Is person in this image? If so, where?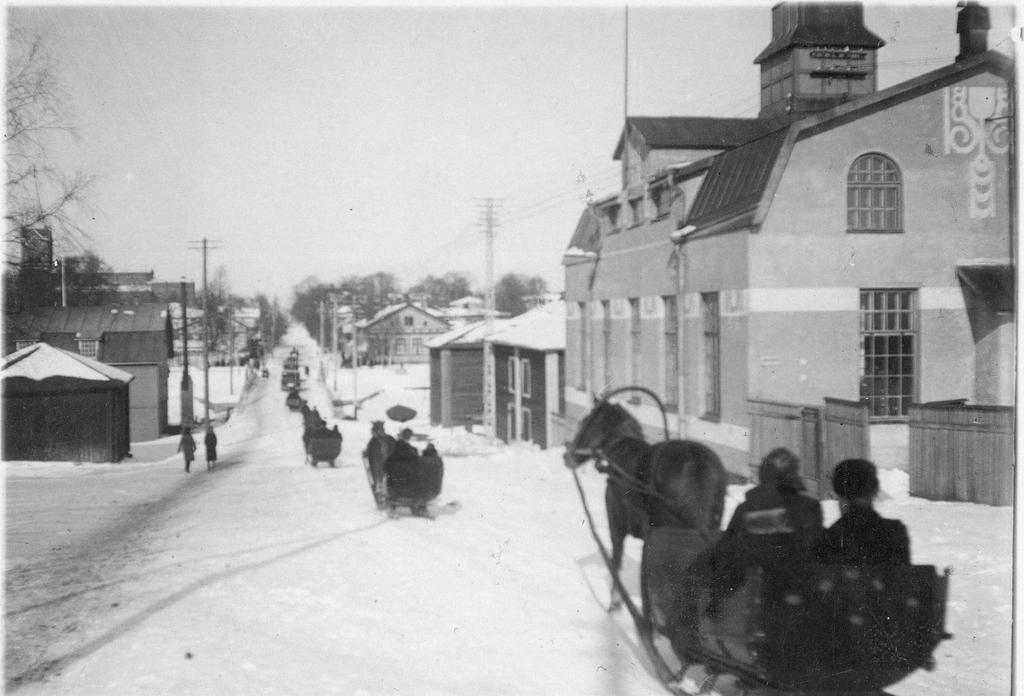
Yes, at box(824, 455, 906, 560).
